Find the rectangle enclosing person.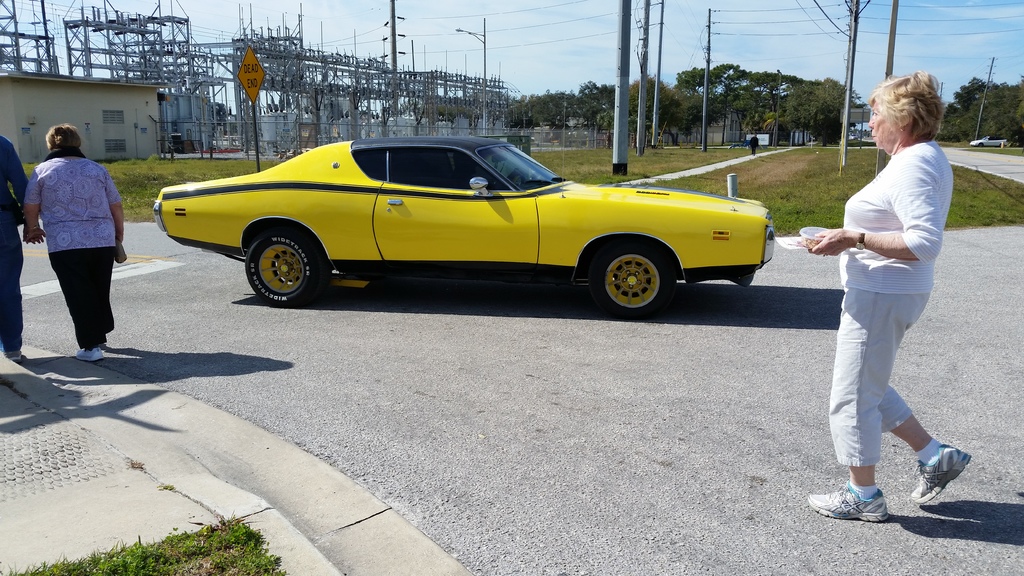
795,67,968,520.
